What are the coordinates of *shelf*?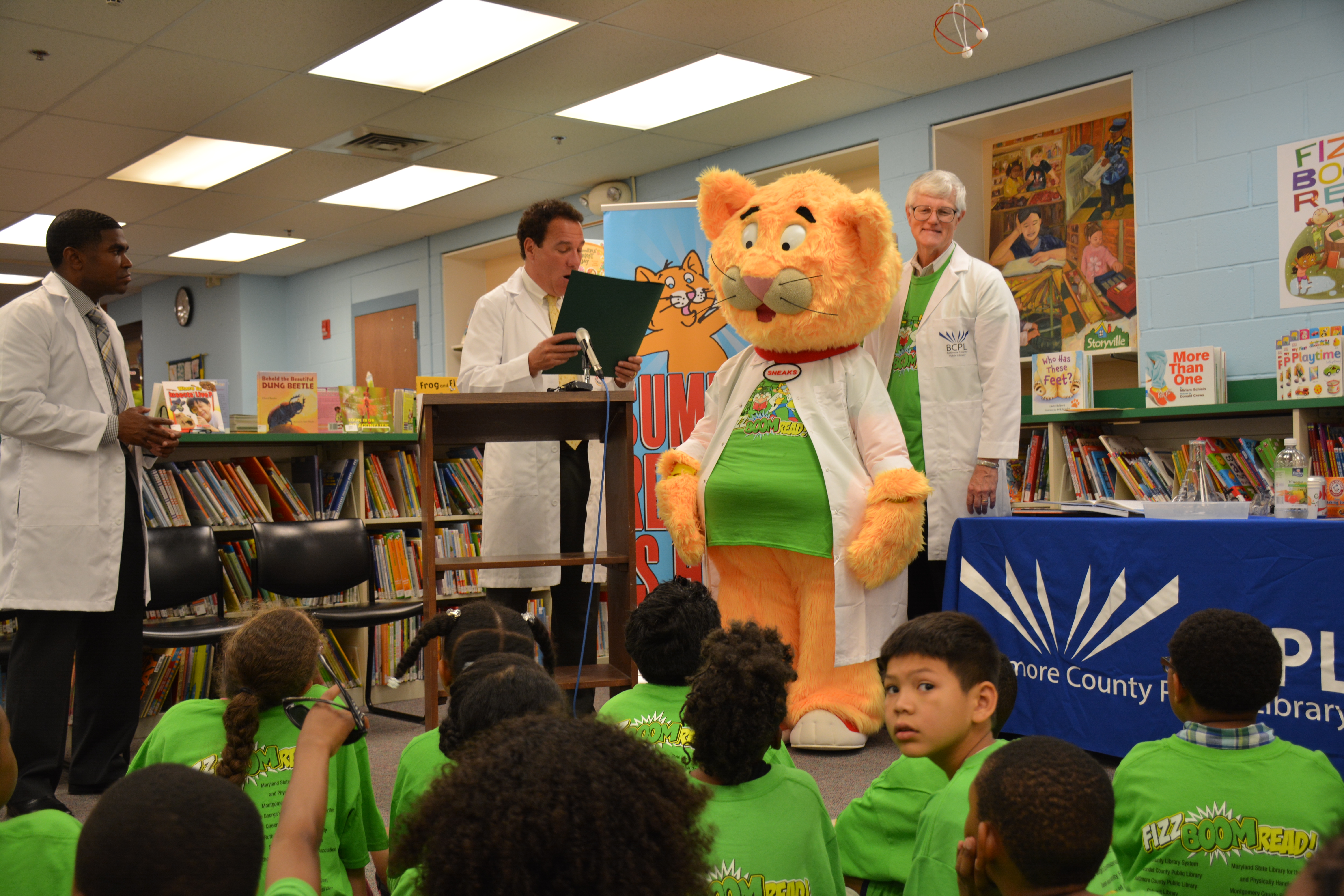
<region>99, 117, 110, 135</region>.
